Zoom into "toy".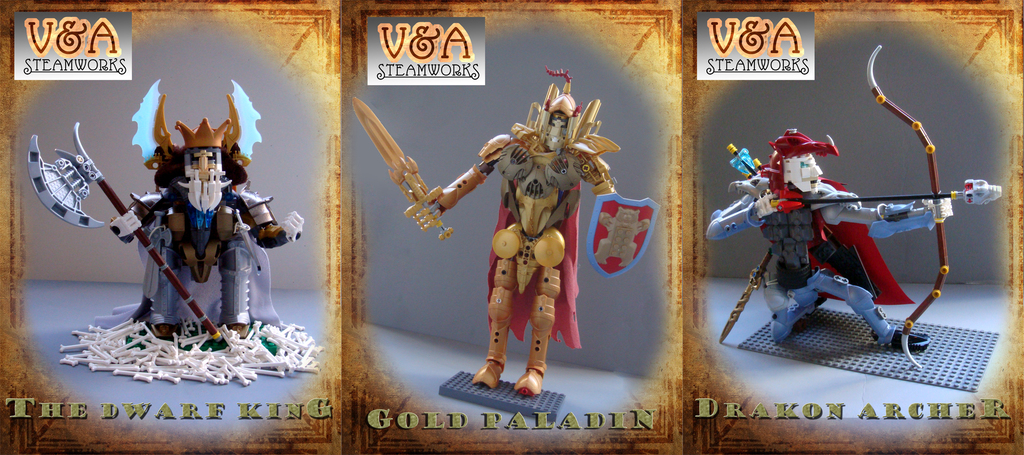
Zoom target: box(29, 122, 223, 344).
